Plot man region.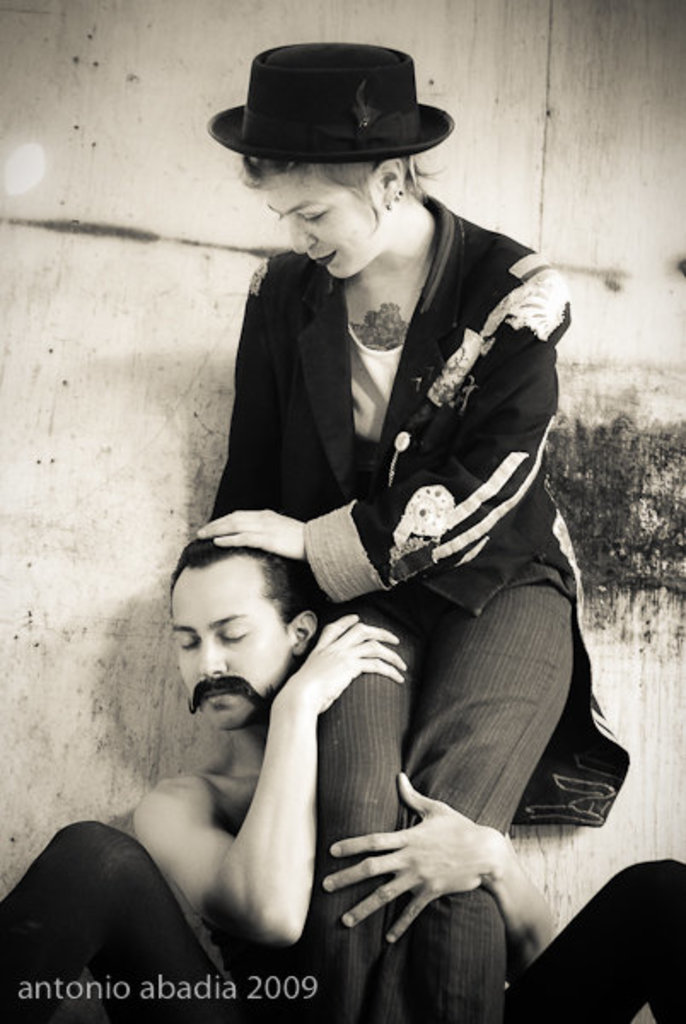
Plotted at [left=0, top=538, right=684, bottom=1022].
